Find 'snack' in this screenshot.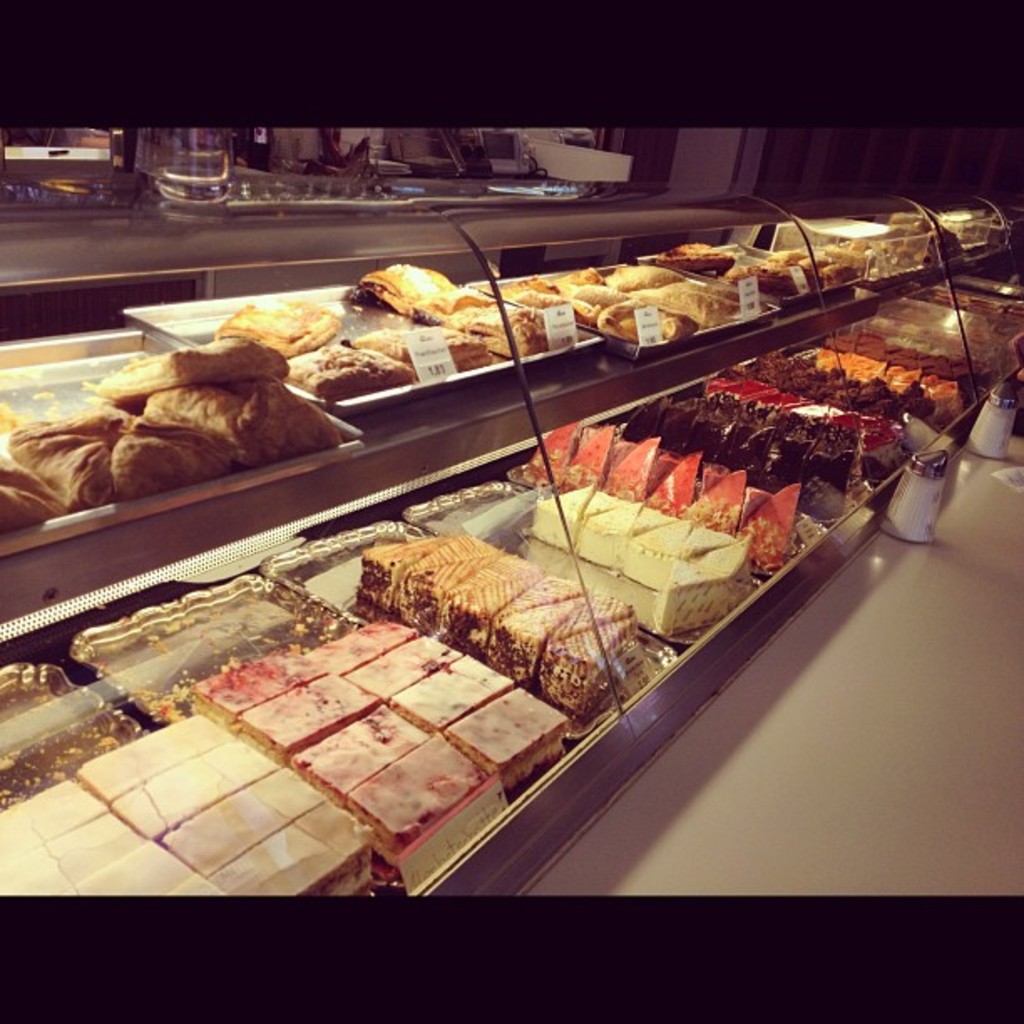
The bounding box for 'snack' is BBox(626, 492, 678, 540).
